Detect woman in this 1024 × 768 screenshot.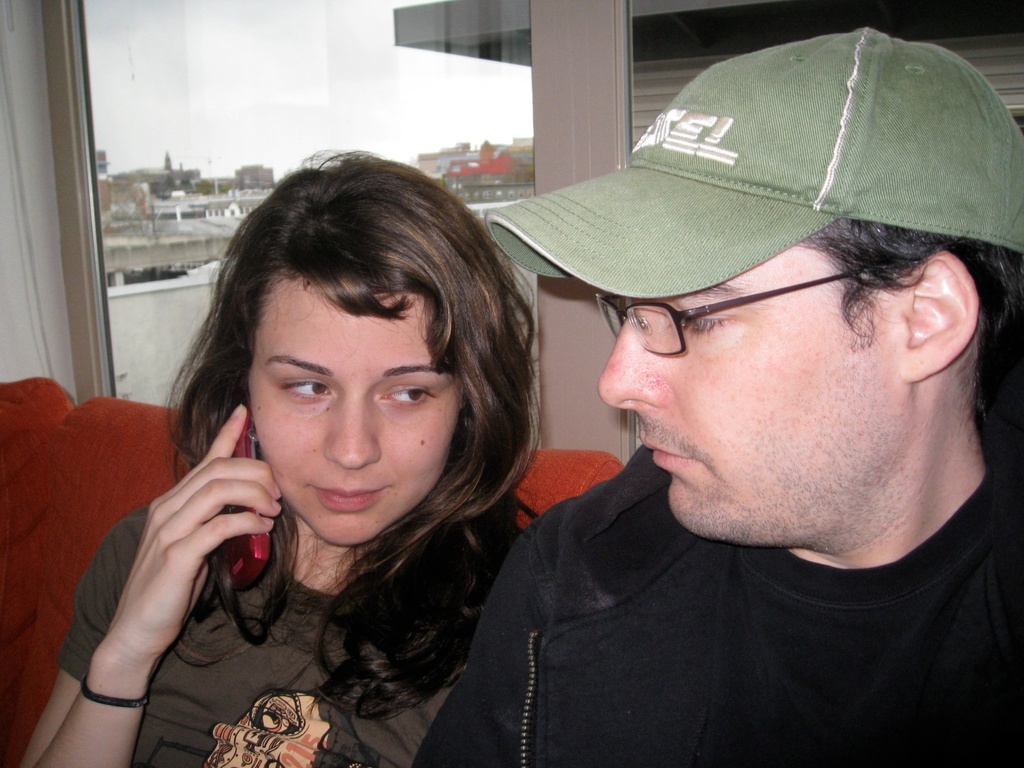
Detection: 94, 151, 601, 767.
